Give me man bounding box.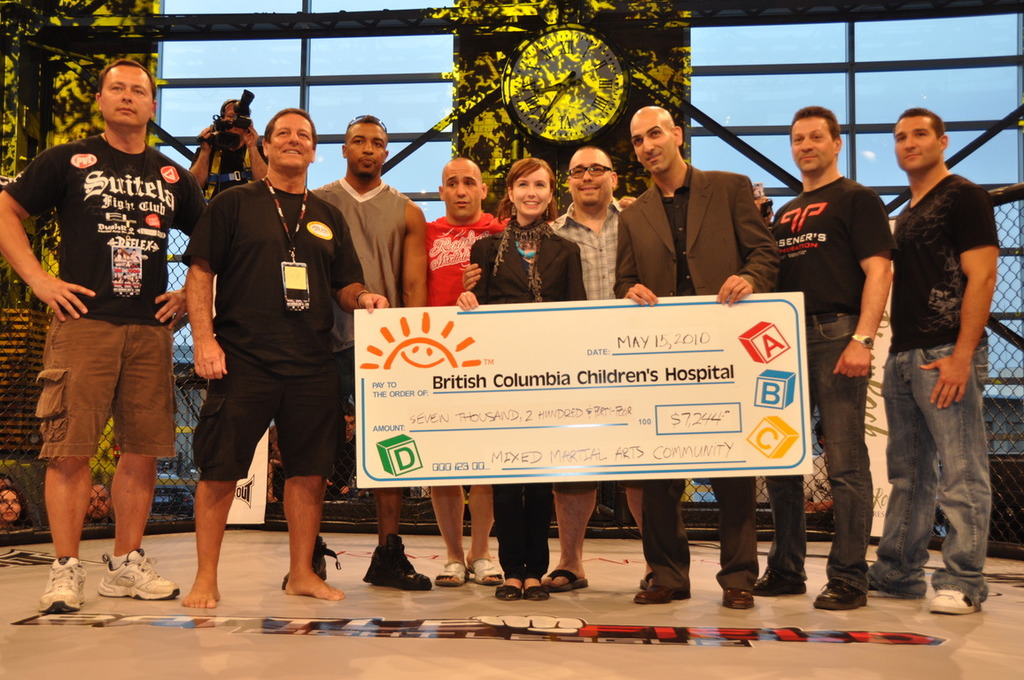
542,143,647,600.
